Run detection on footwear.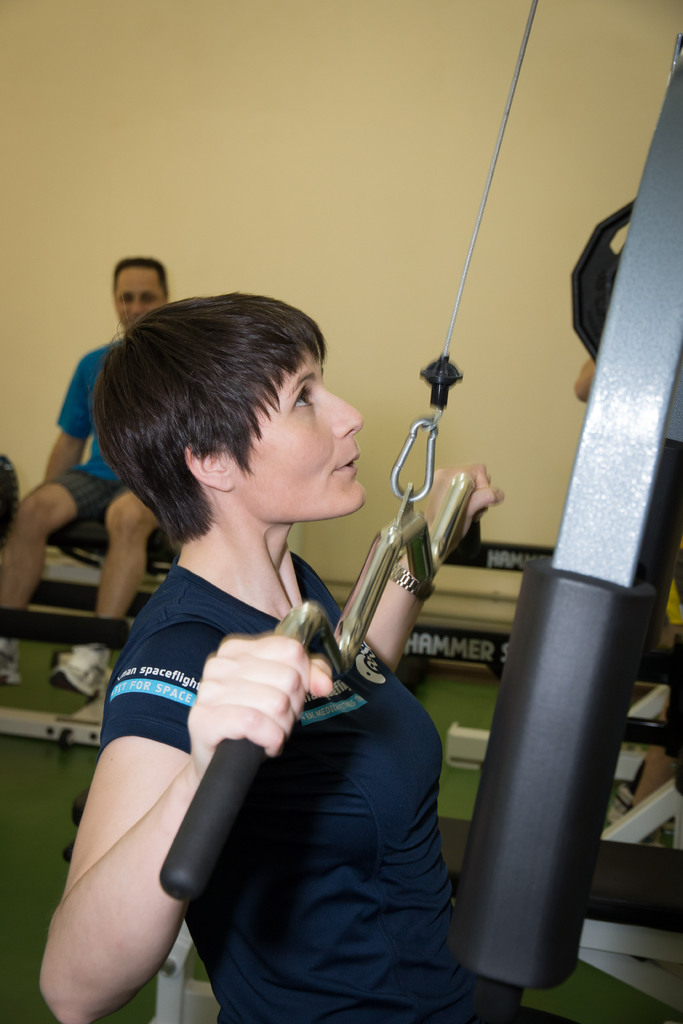
Result: select_region(0, 631, 15, 683).
